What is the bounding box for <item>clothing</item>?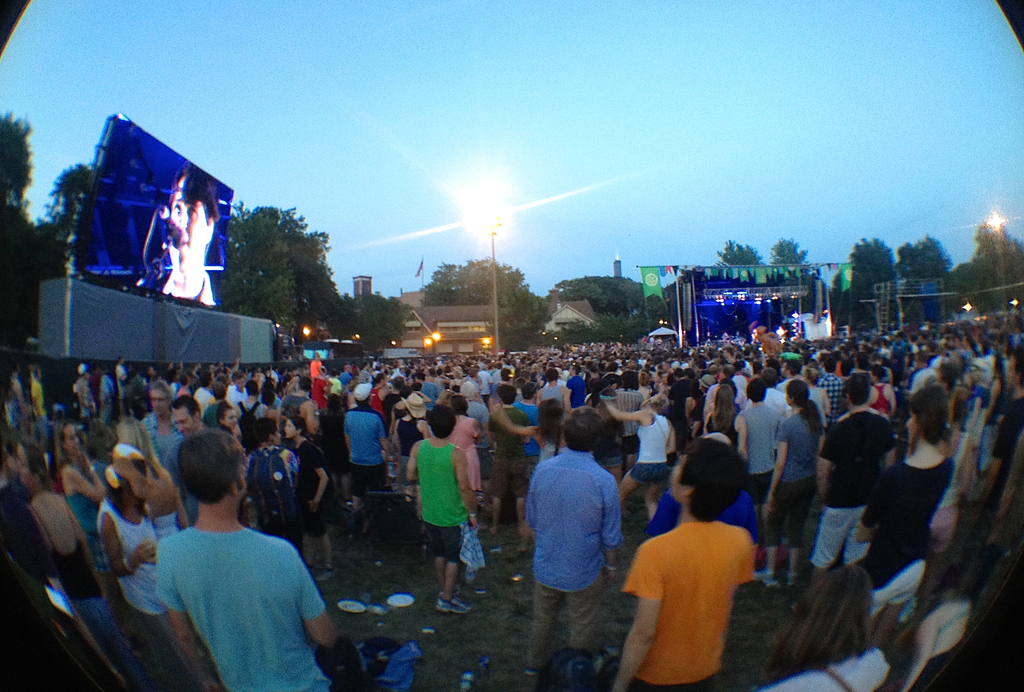
805,509,881,567.
